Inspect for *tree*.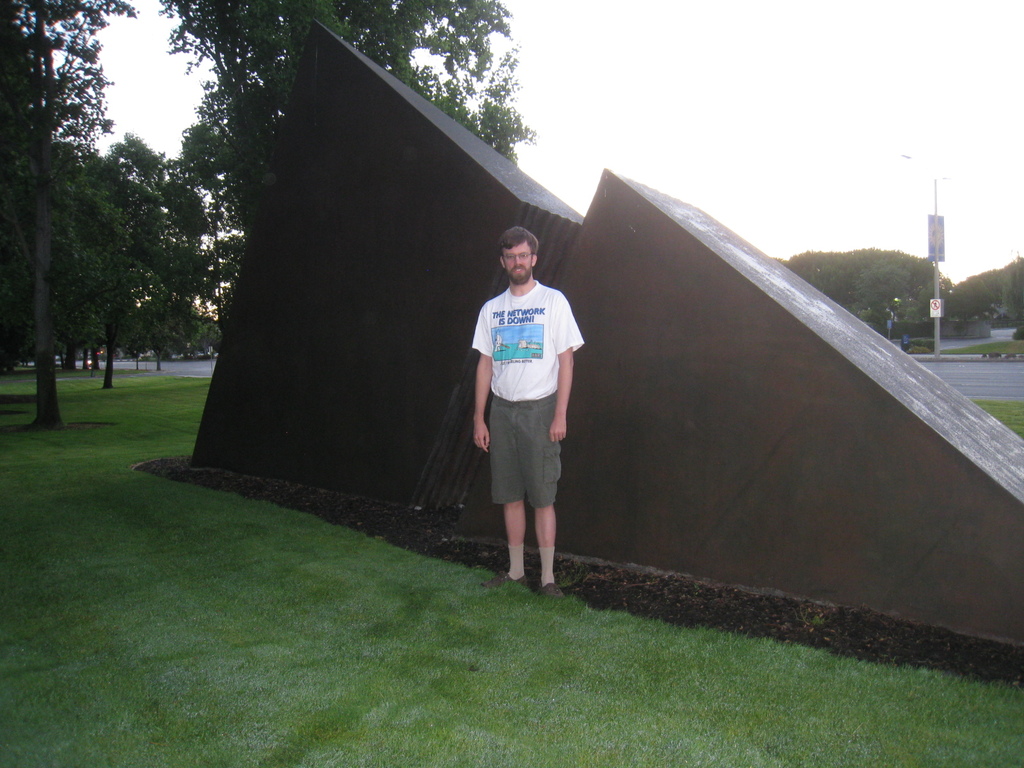
Inspection: 930:242:1023:332.
